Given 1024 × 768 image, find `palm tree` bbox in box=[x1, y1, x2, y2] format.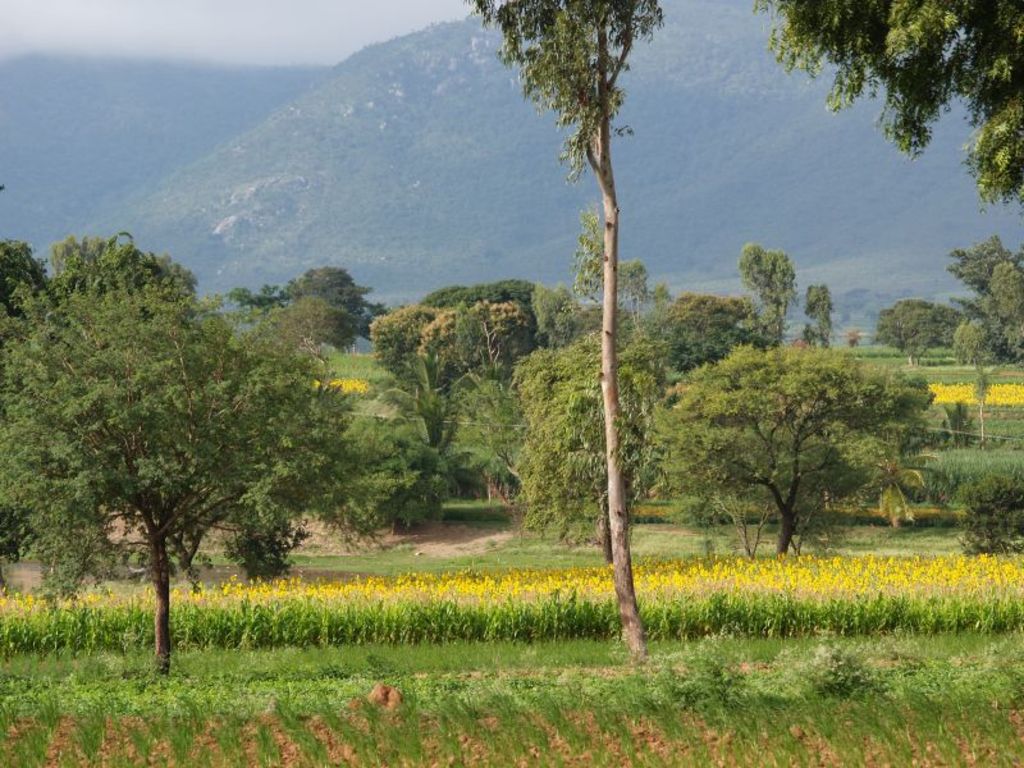
box=[0, 234, 59, 338].
